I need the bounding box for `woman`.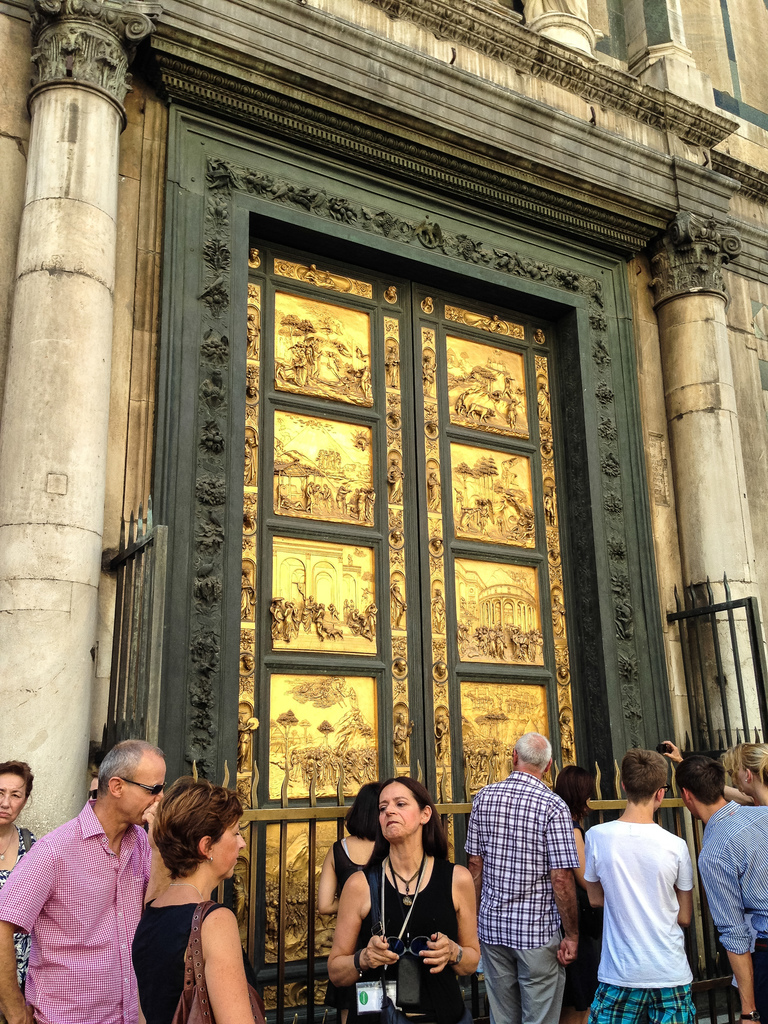
Here it is: box=[554, 764, 604, 1023].
